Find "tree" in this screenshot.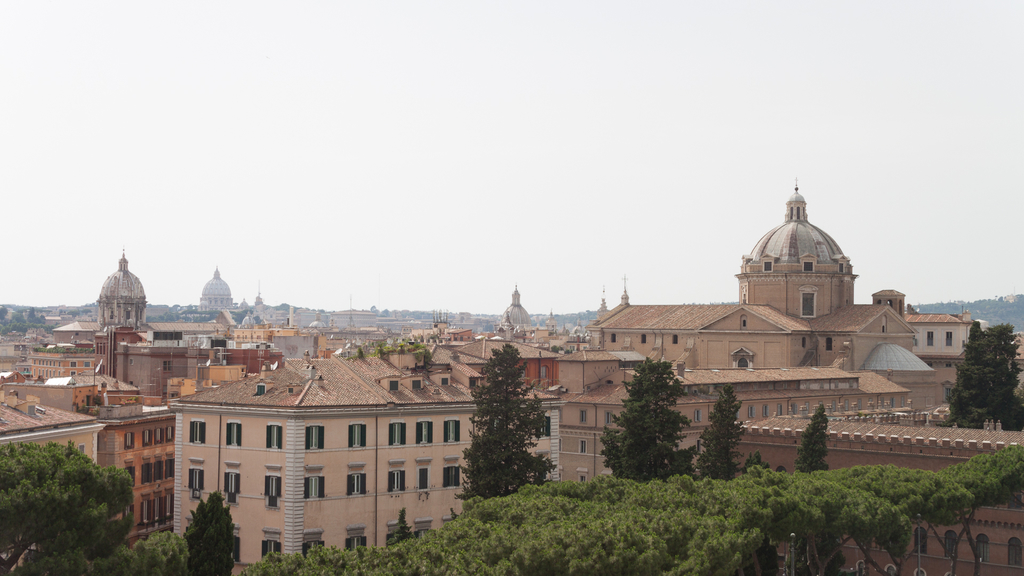
The bounding box for "tree" is (698, 386, 748, 482).
